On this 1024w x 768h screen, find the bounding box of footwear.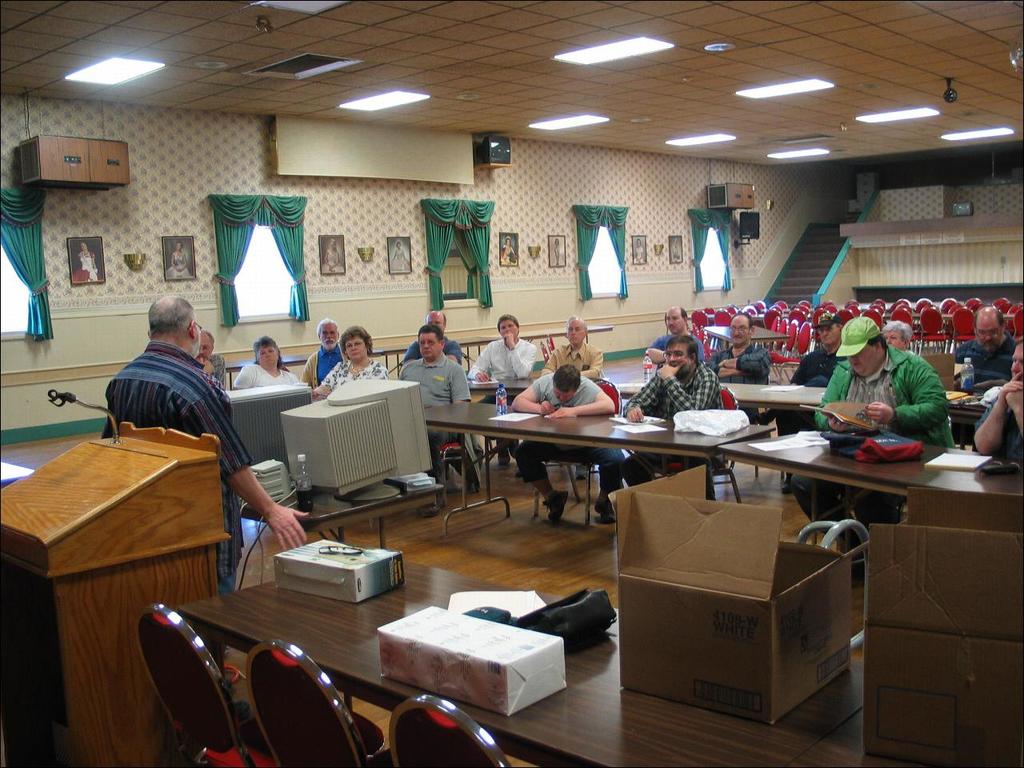
Bounding box: [x1=538, y1=482, x2=571, y2=530].
